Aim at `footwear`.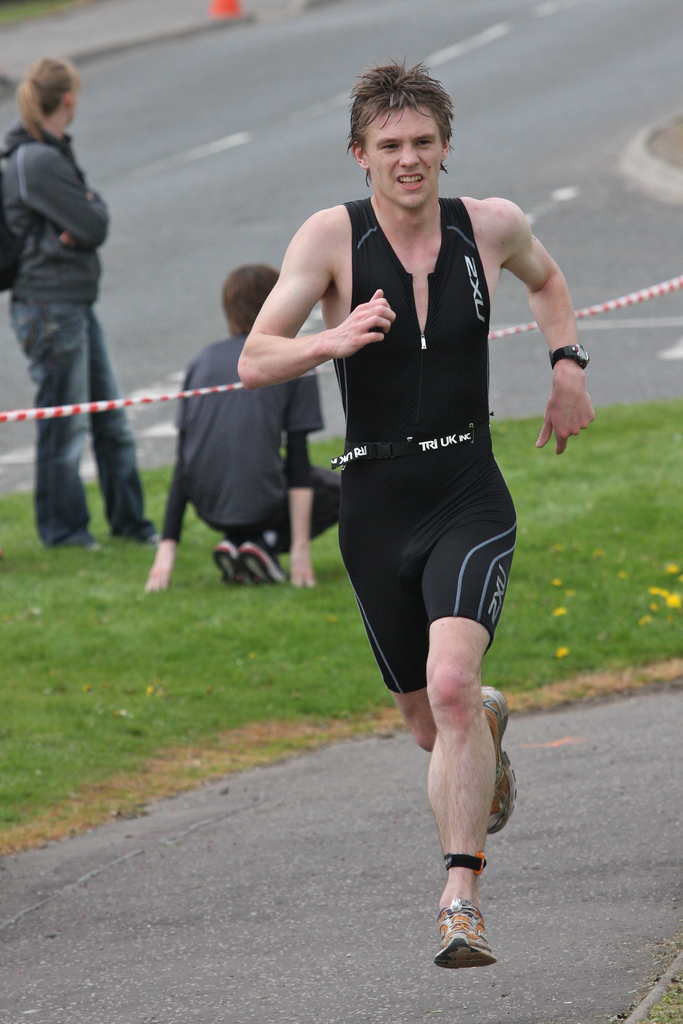
Aimed at [left=482, top=686, right=521, bottom=833].
